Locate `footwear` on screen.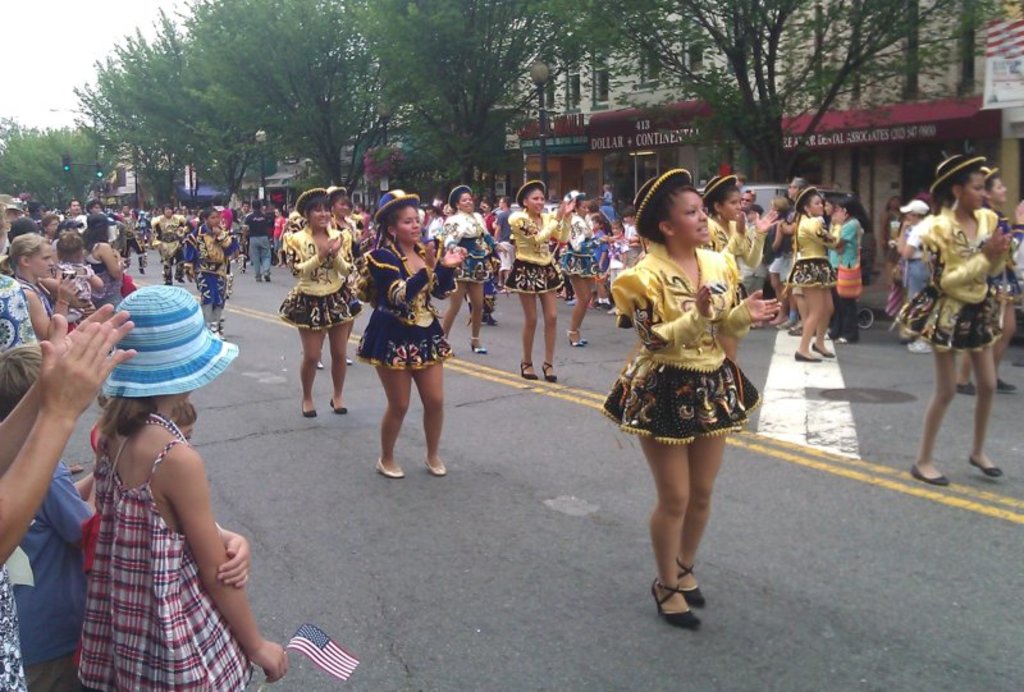
On screen at x1=653, y1=567, x2=718, y2=632.
